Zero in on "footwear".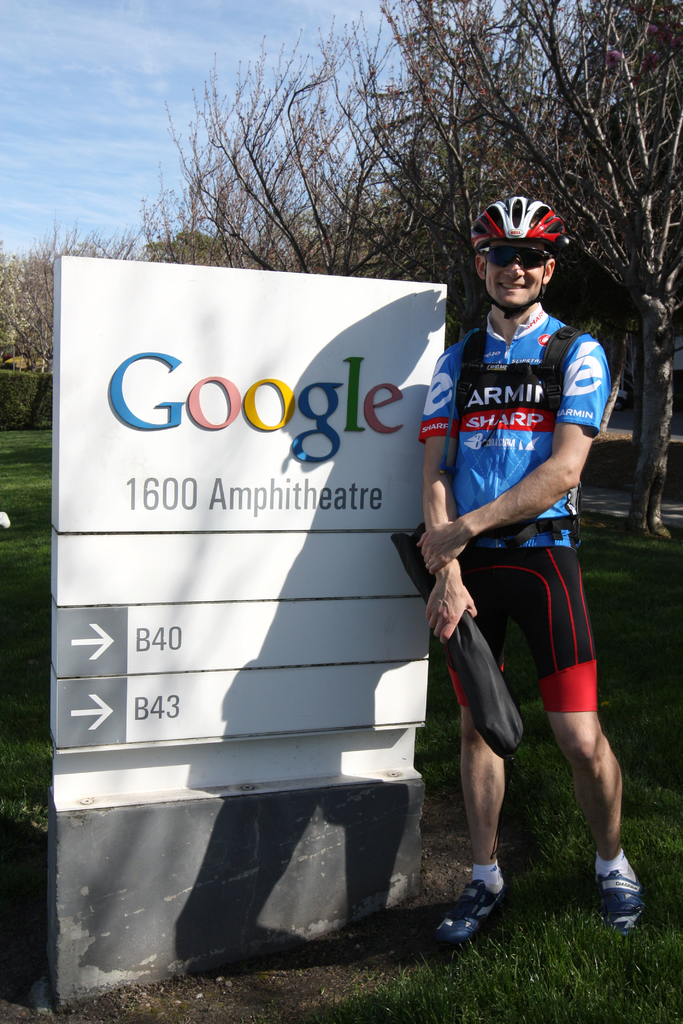
Zeroed in: bbox(602, 868, 646, 936).
